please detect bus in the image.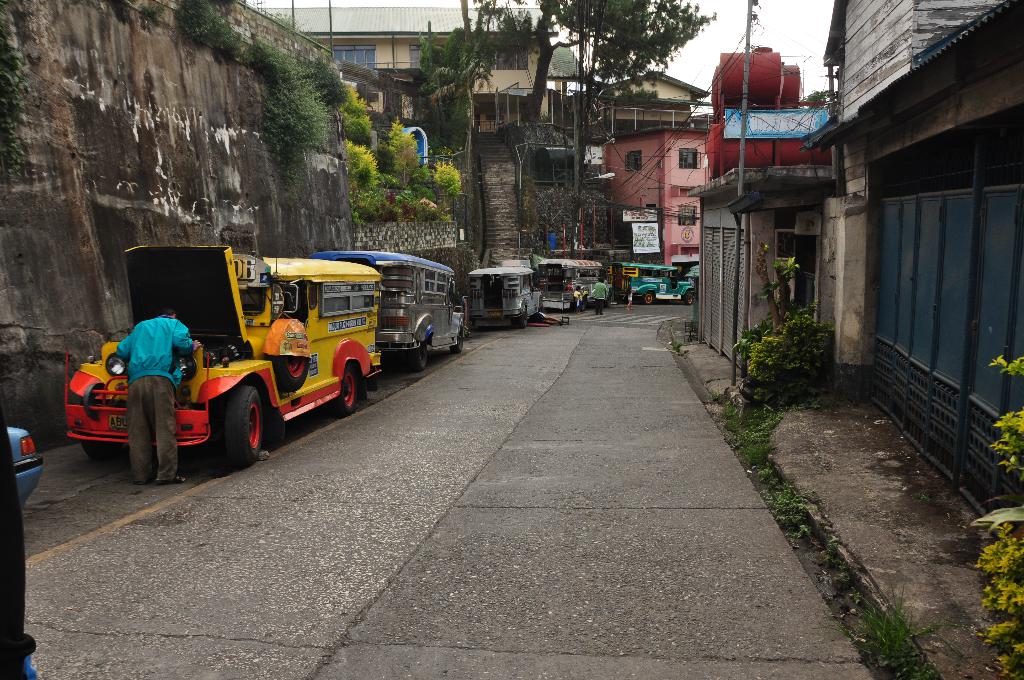
{"left": 461, "top": 264, "right": 538, "bottom": 328}.
